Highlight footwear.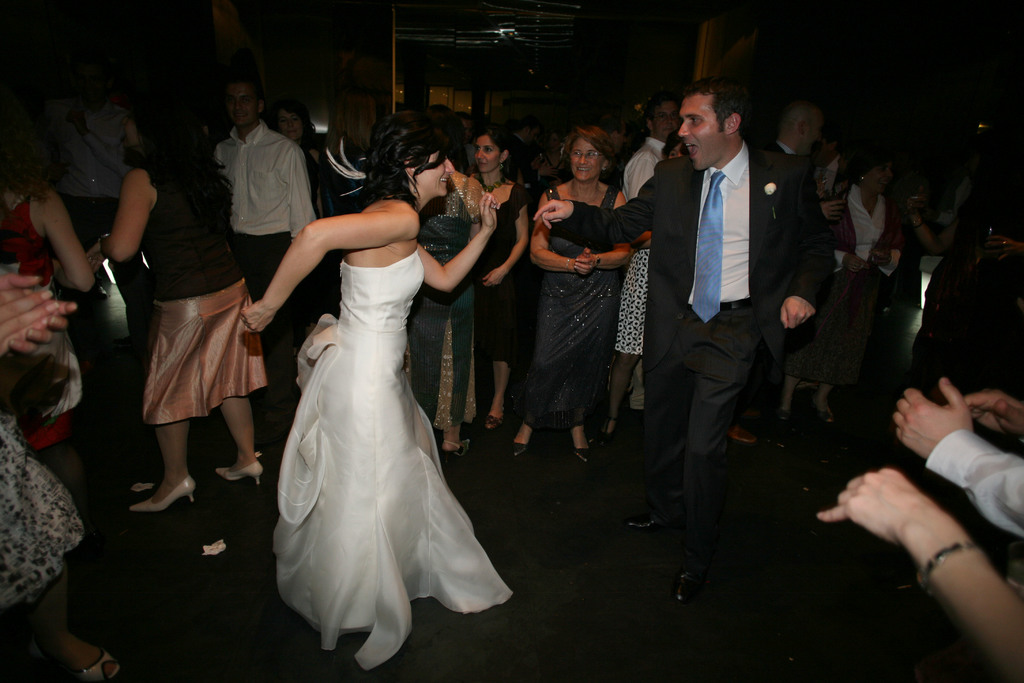
Highlighted region: detection(776, 409, 795, 424).
